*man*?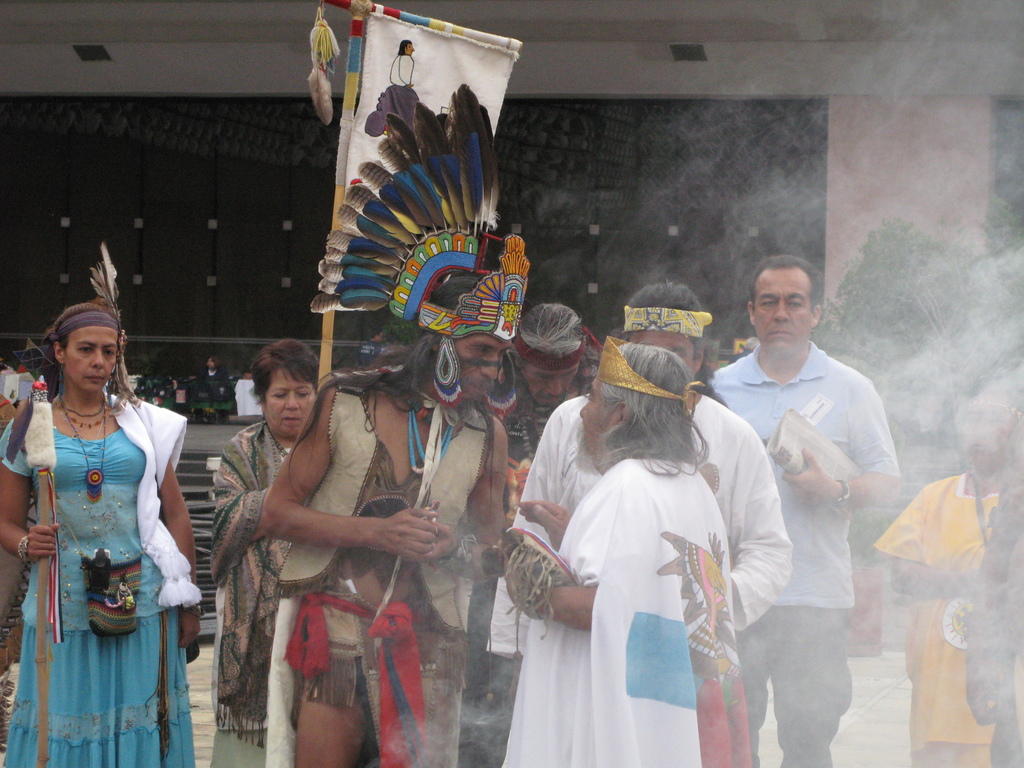
detection(504, 340, 753, 767)
